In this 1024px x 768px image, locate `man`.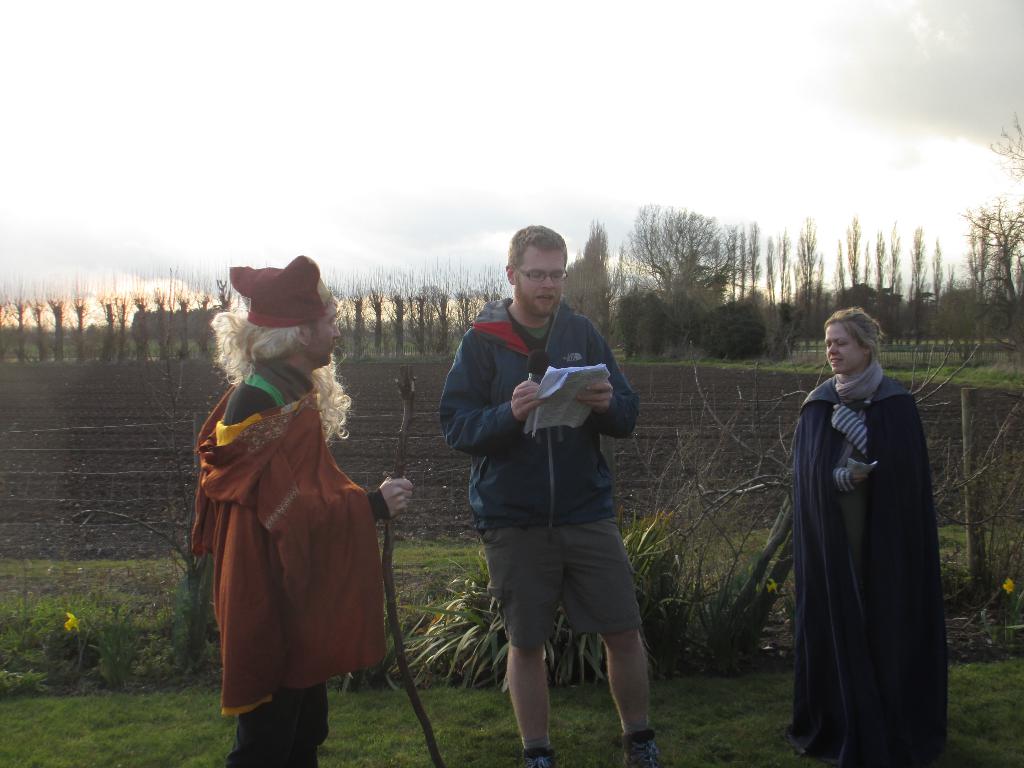
Bounding box: [left=439, top=234, right=664, bottom=751].
